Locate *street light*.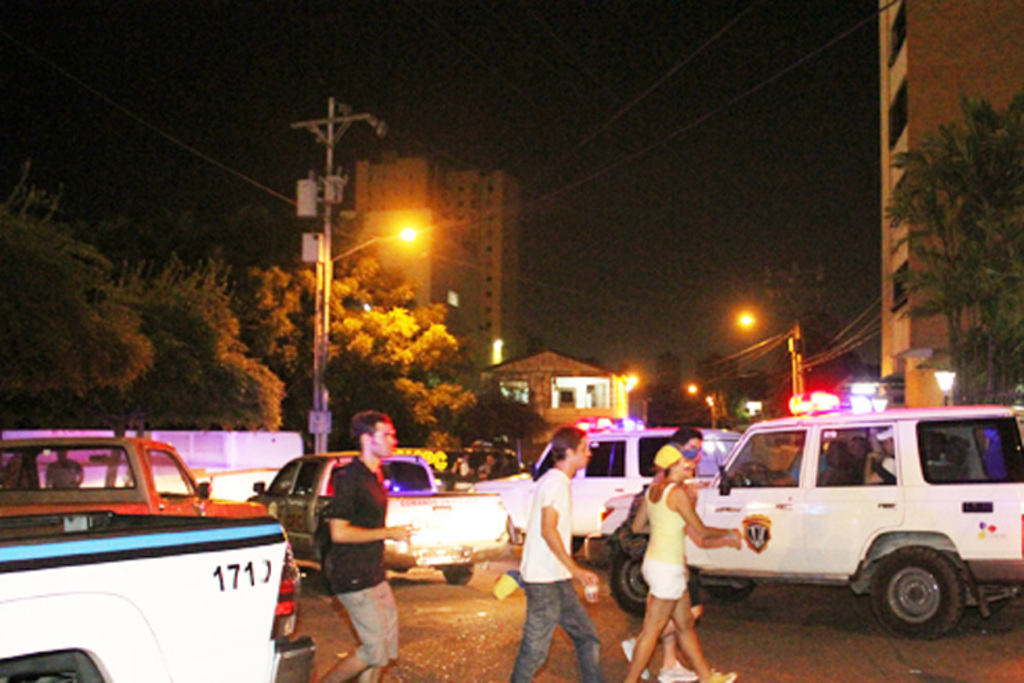
Bounding box: {"x1": 930, "y1": 364, "x2": 962, "y2": 404}.
